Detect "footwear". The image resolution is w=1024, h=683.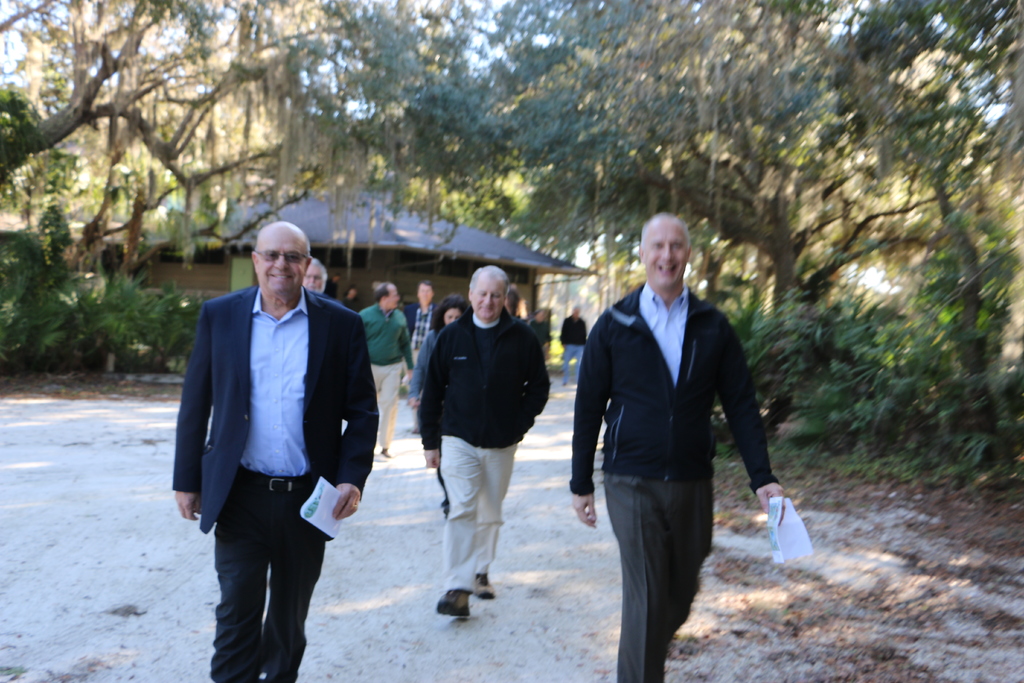
{"left": 435, "top": 587, "right": 468, "bottom": 617}.
